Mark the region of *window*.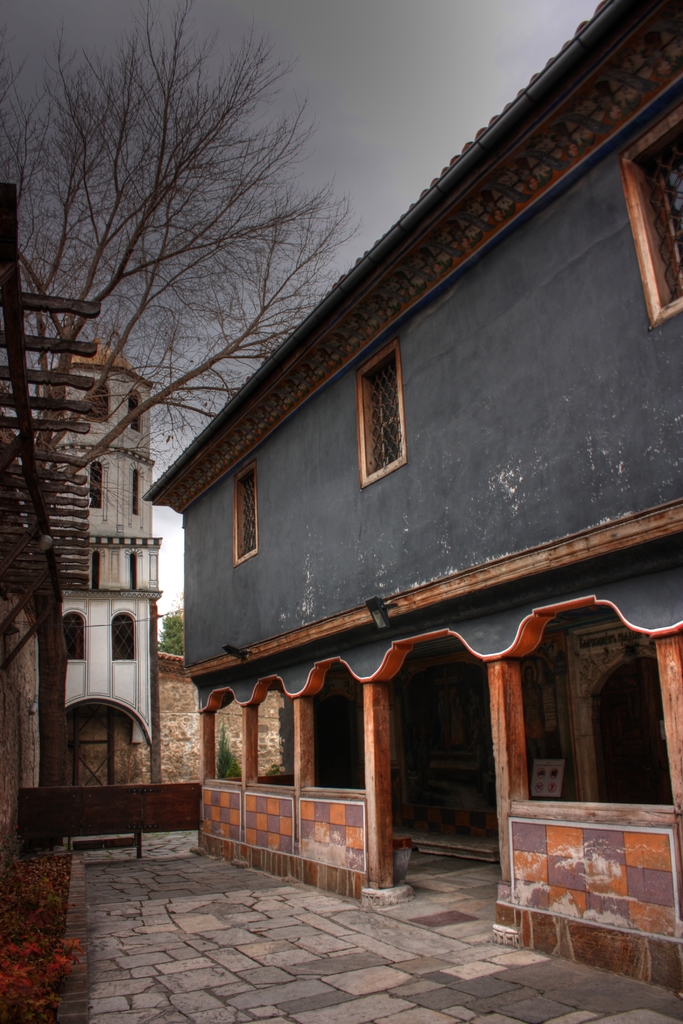
Region: 607 99 682 326.
